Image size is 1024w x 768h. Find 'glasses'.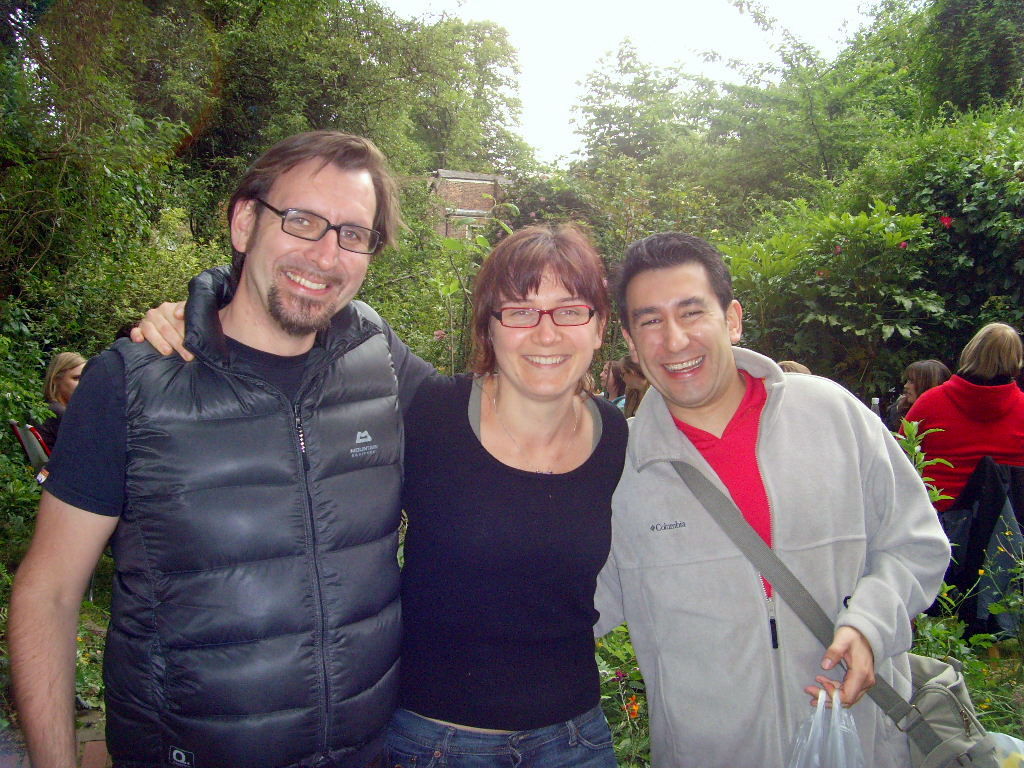
{"left": 257, "top": 196, "right": 385, "bottom": 258}.
